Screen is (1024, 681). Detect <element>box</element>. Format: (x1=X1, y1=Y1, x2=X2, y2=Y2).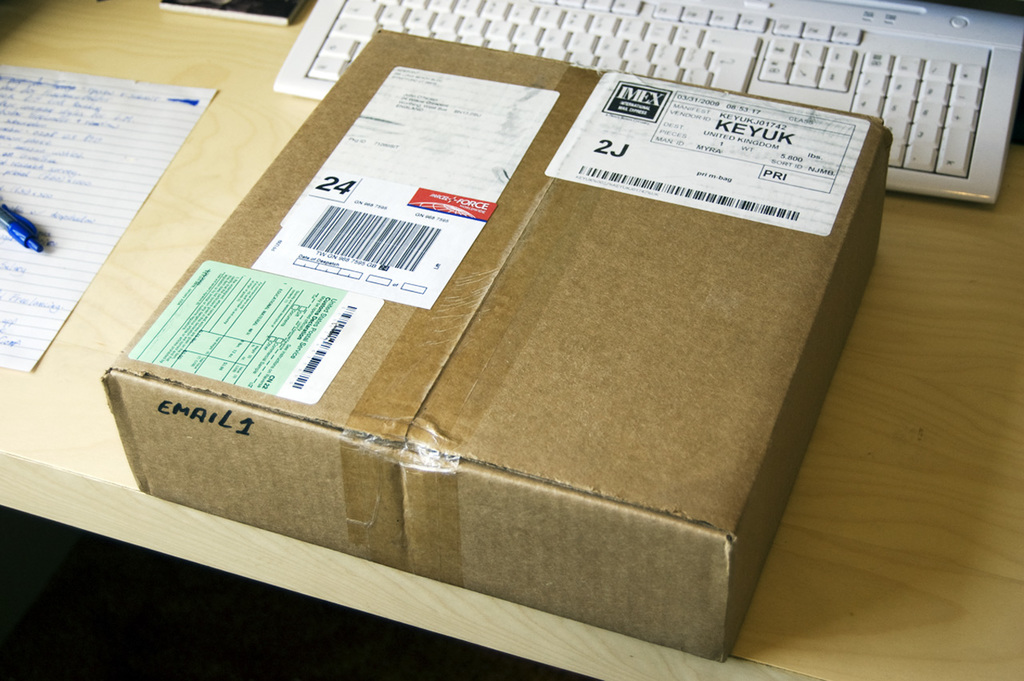
(x1=98, y1=30, x2=893, y2=658).
